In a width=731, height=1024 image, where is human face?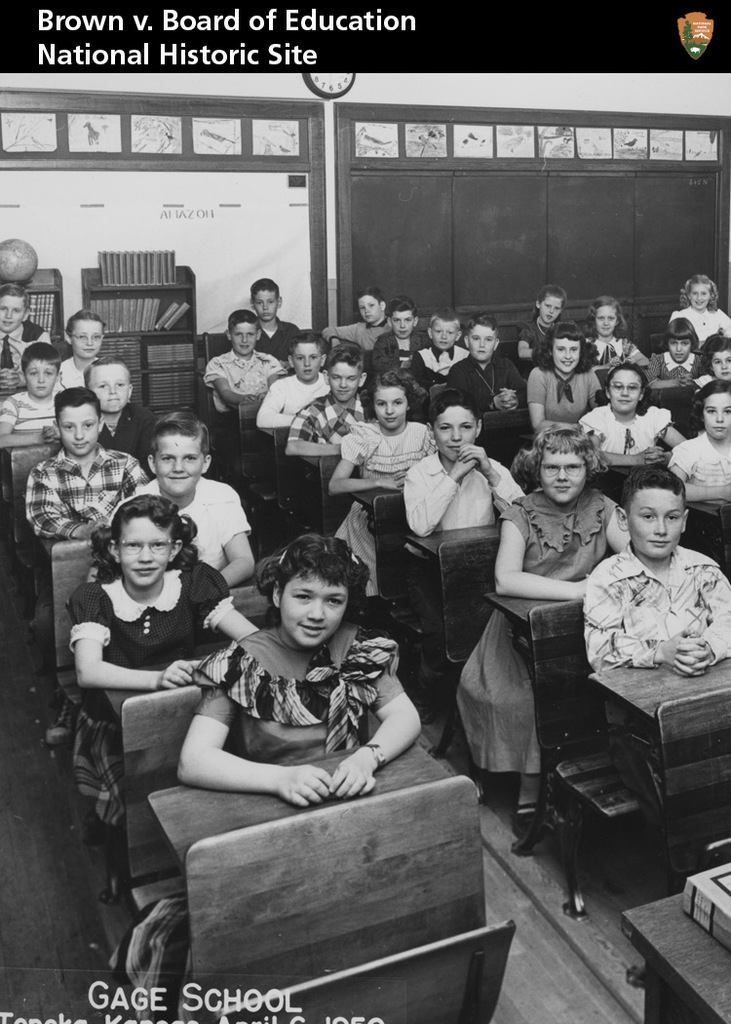
60:404:99:453.
